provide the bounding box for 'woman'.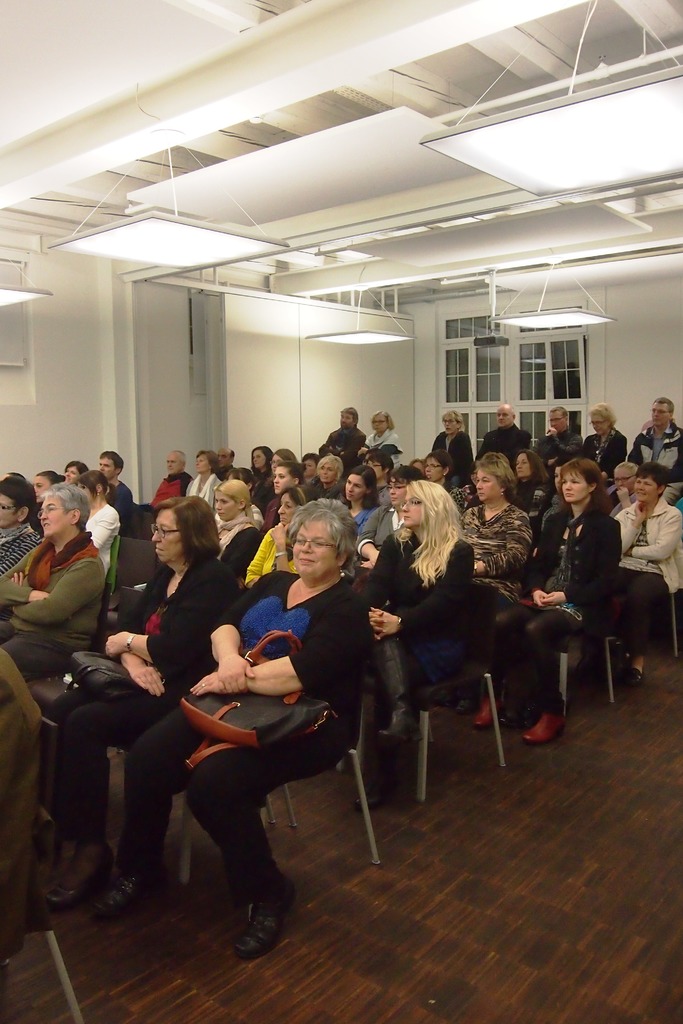
(208, 477, 252, 593).
